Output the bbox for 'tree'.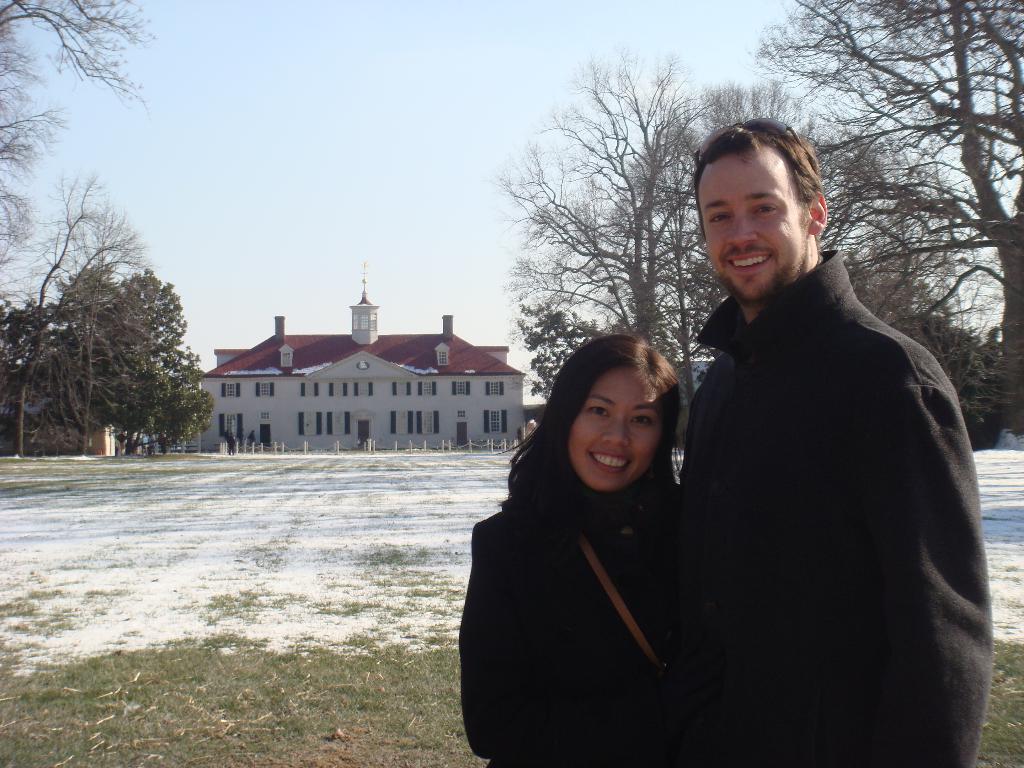
bbox=(0, 0, 159, 294).
